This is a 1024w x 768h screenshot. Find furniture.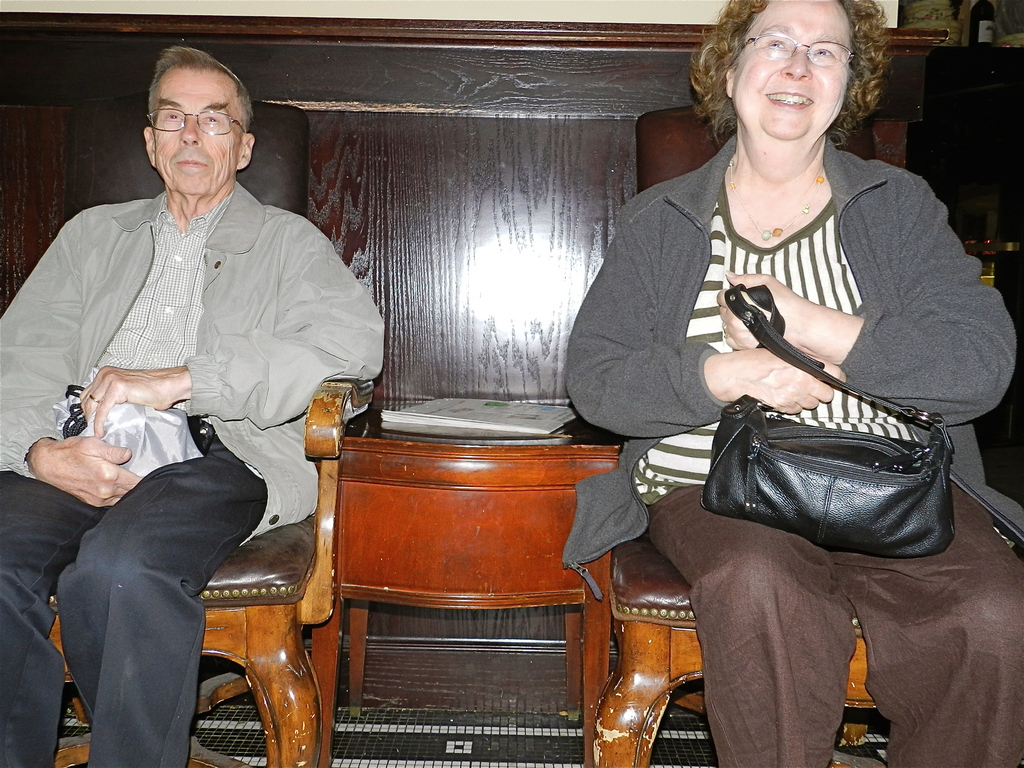
Bounding box: [1, 8, 949, 715].
